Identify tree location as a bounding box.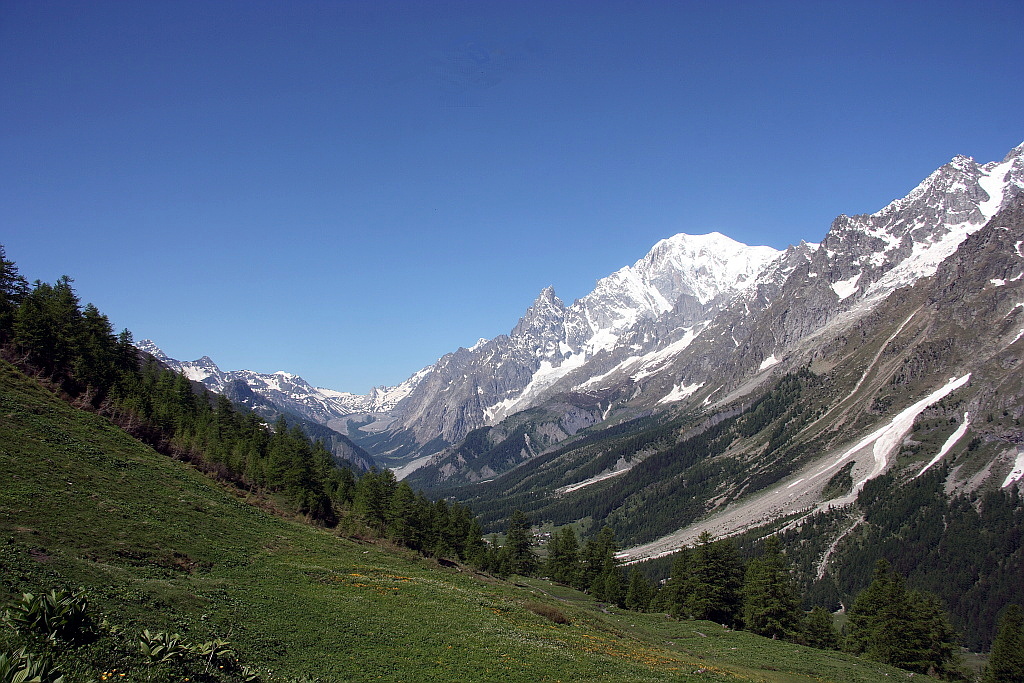
(x1=454, y1=505, x2=493, y2=584).
